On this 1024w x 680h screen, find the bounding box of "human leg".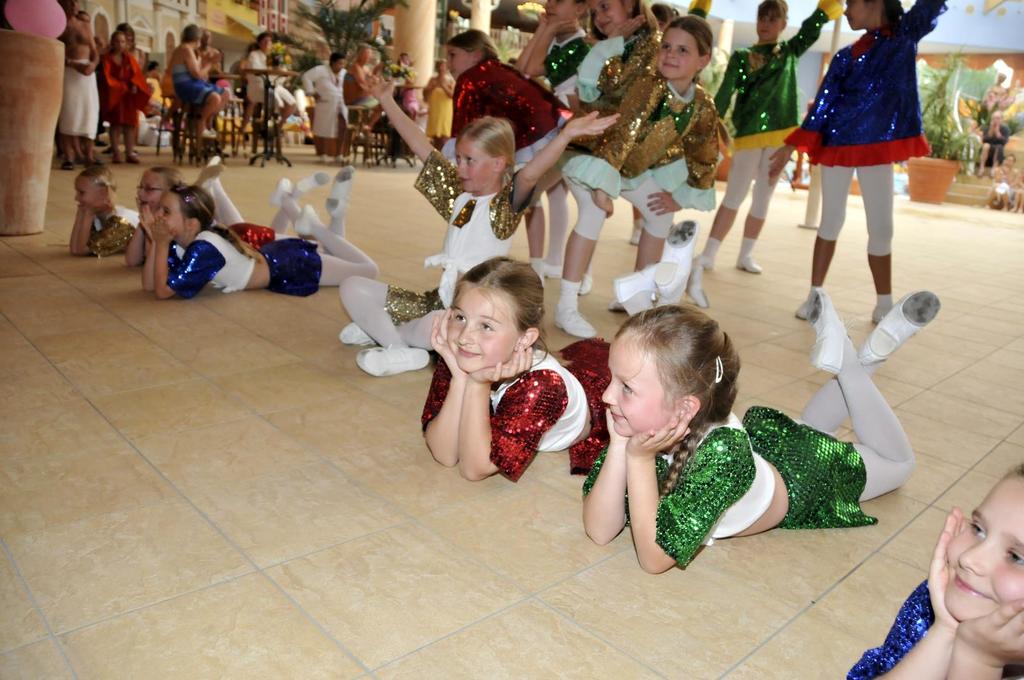
Bounding box: x1=689, y1=124, x2=764, y2=271.
